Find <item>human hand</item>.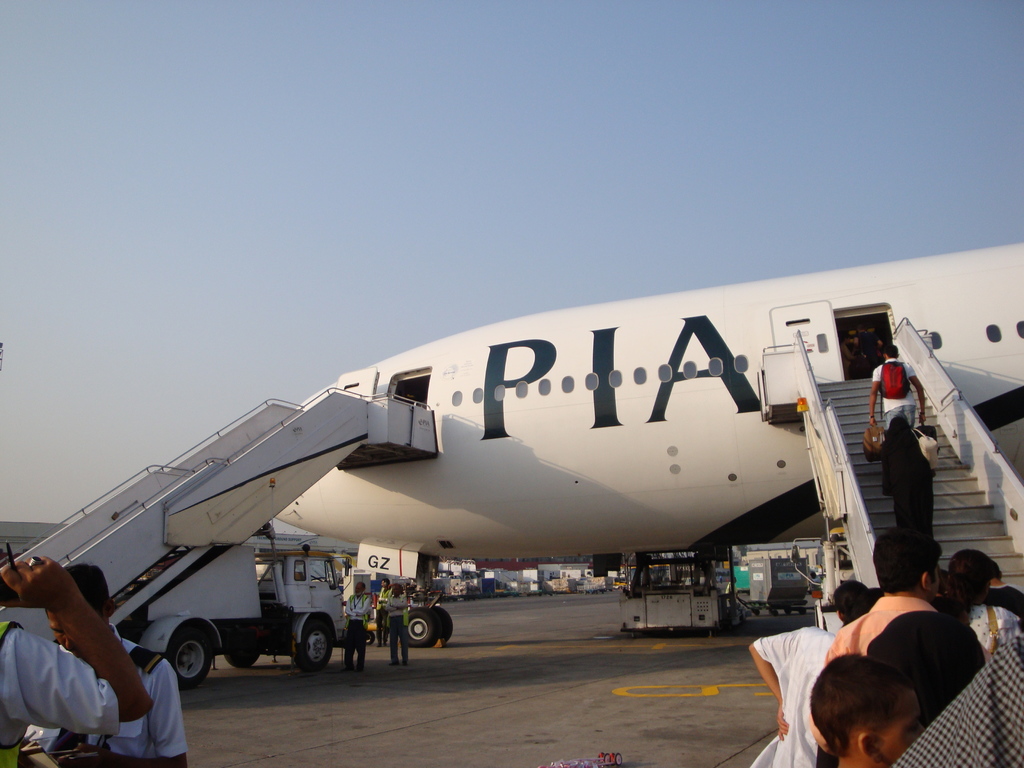
<box>773,705,790,744</box>.
